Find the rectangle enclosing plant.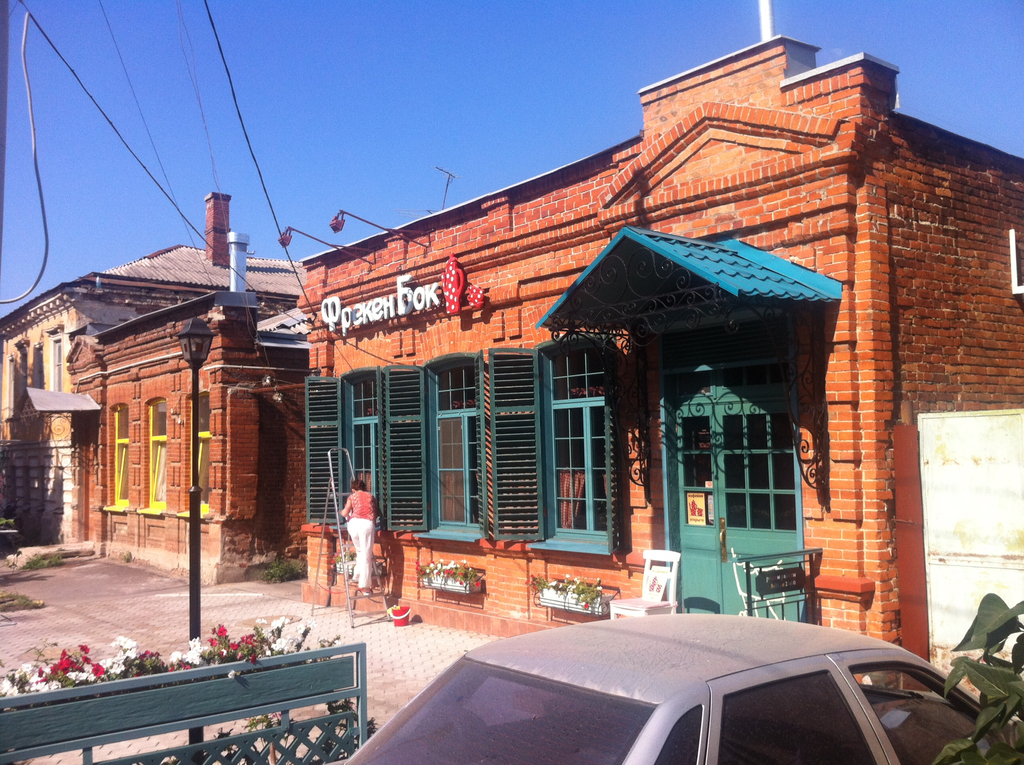
329,539,375,572.
